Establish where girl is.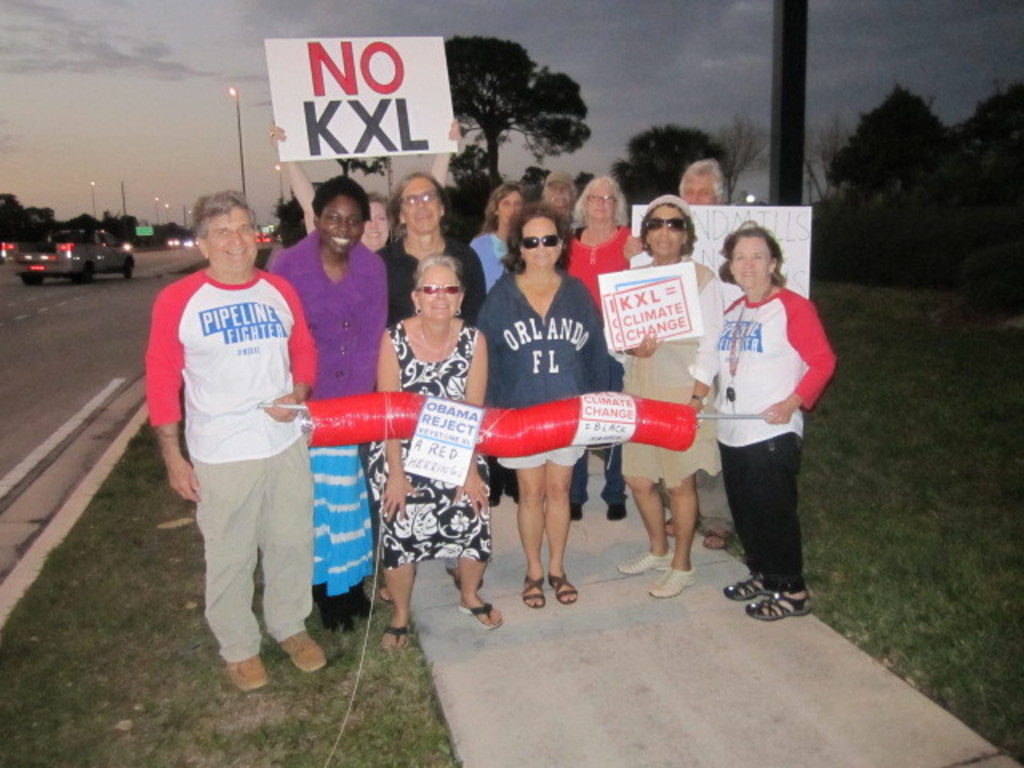
Established at box(474, 179, 528, 506).
